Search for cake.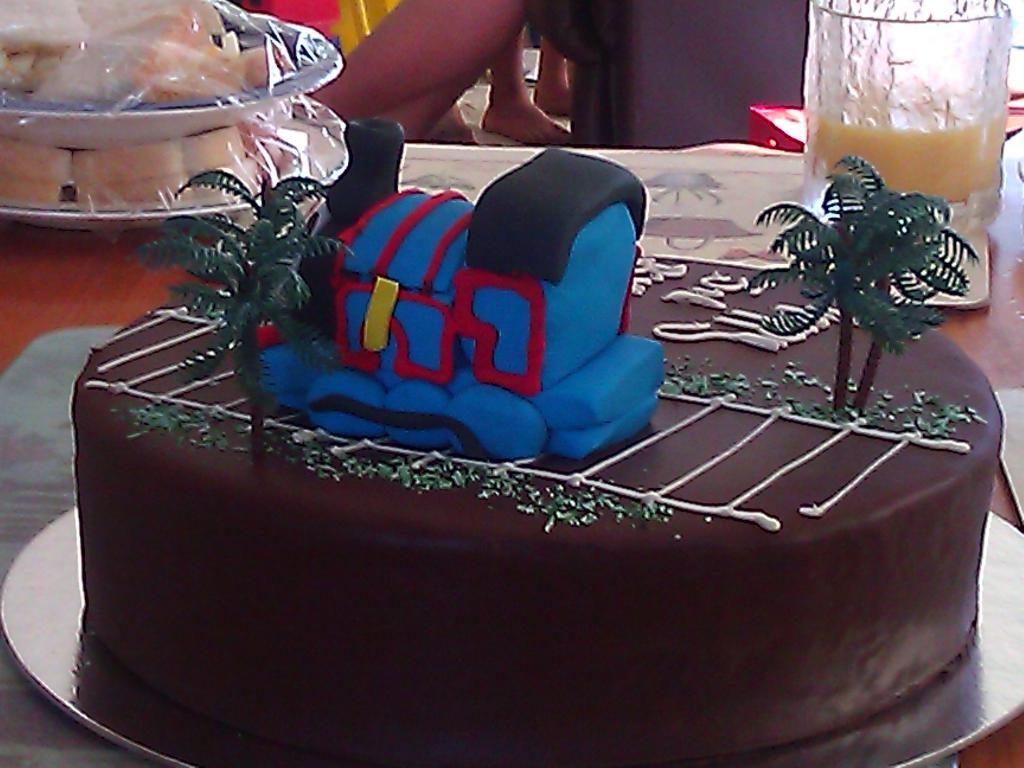
Found at x1=70 y1=114 x2=1004 y2=767.
